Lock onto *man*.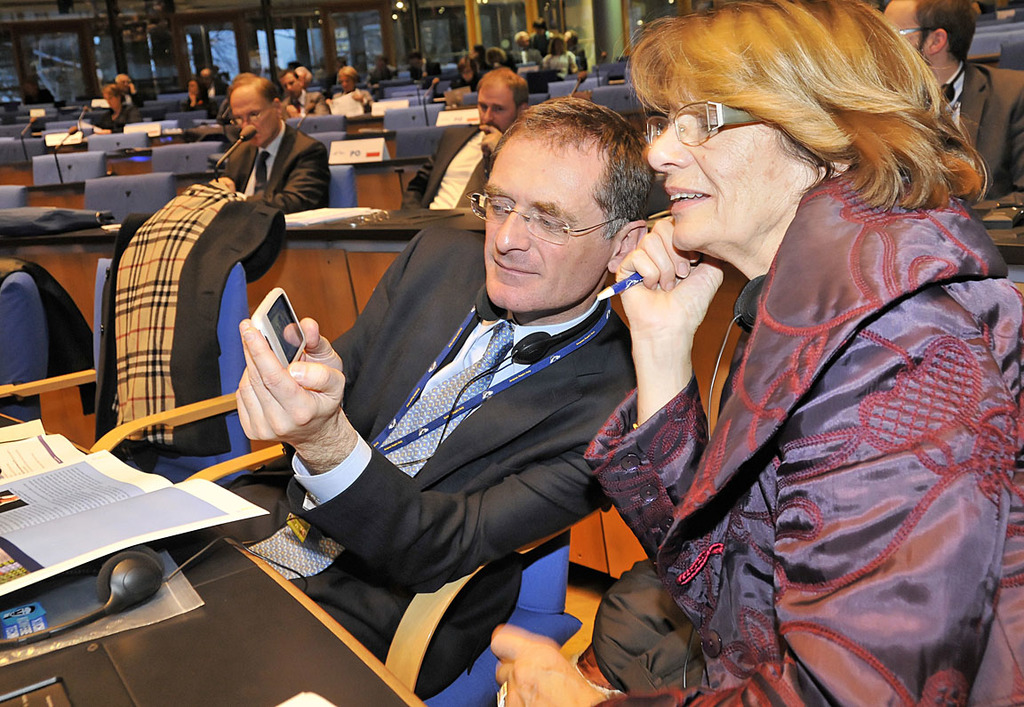
Locked: (x1=215, y1=90, x2=740, y2=687).
